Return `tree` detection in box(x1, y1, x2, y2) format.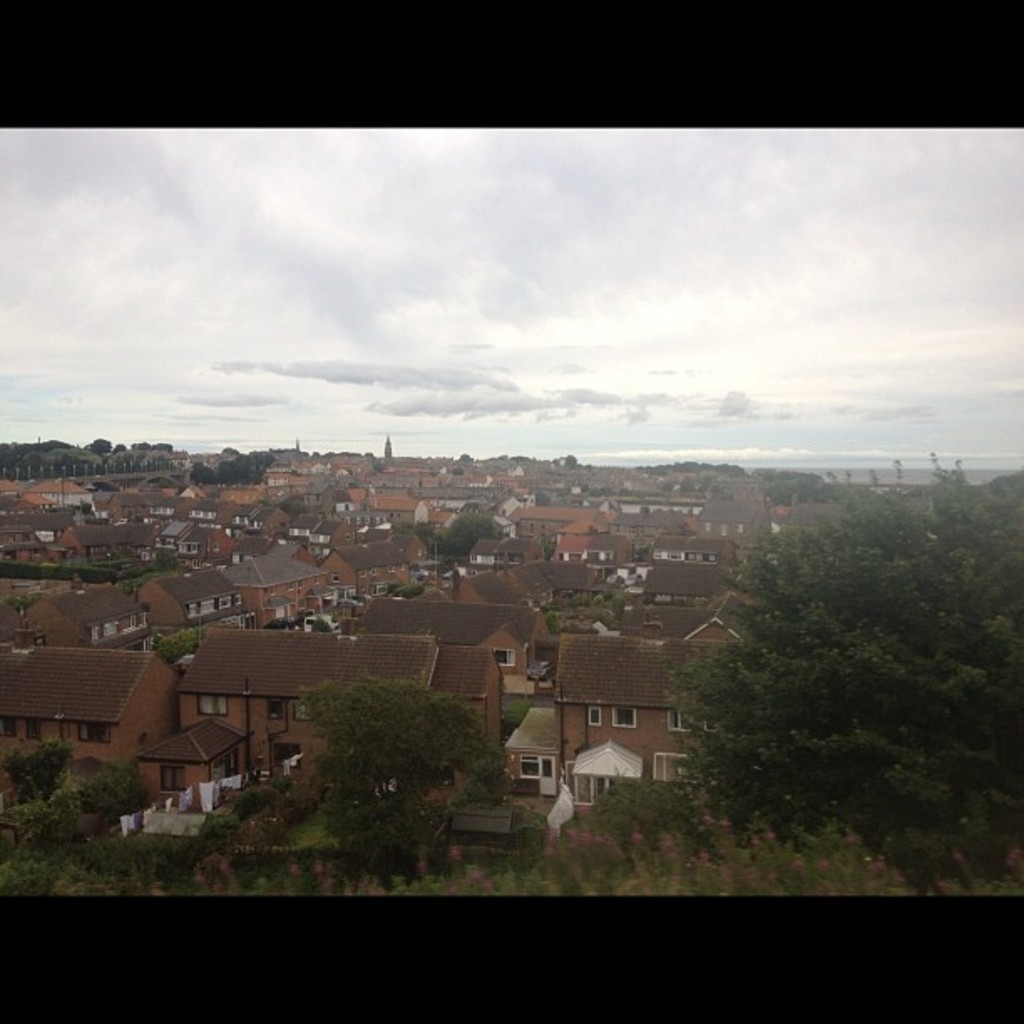
box(157, 626, 194, 666).
